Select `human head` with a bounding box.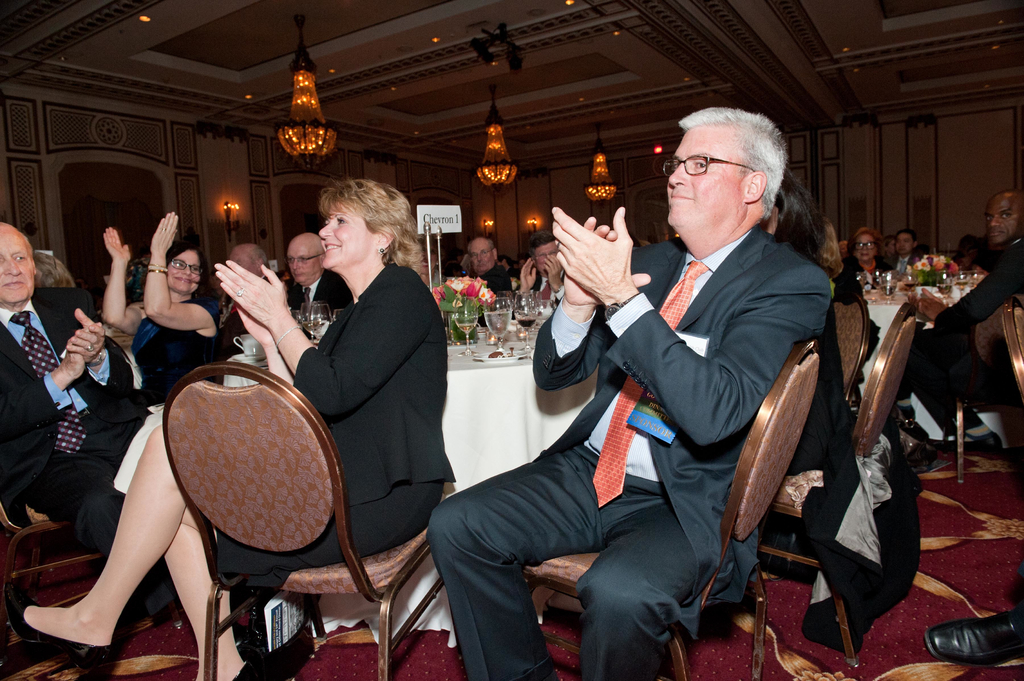
500, 254, 515, 268.
